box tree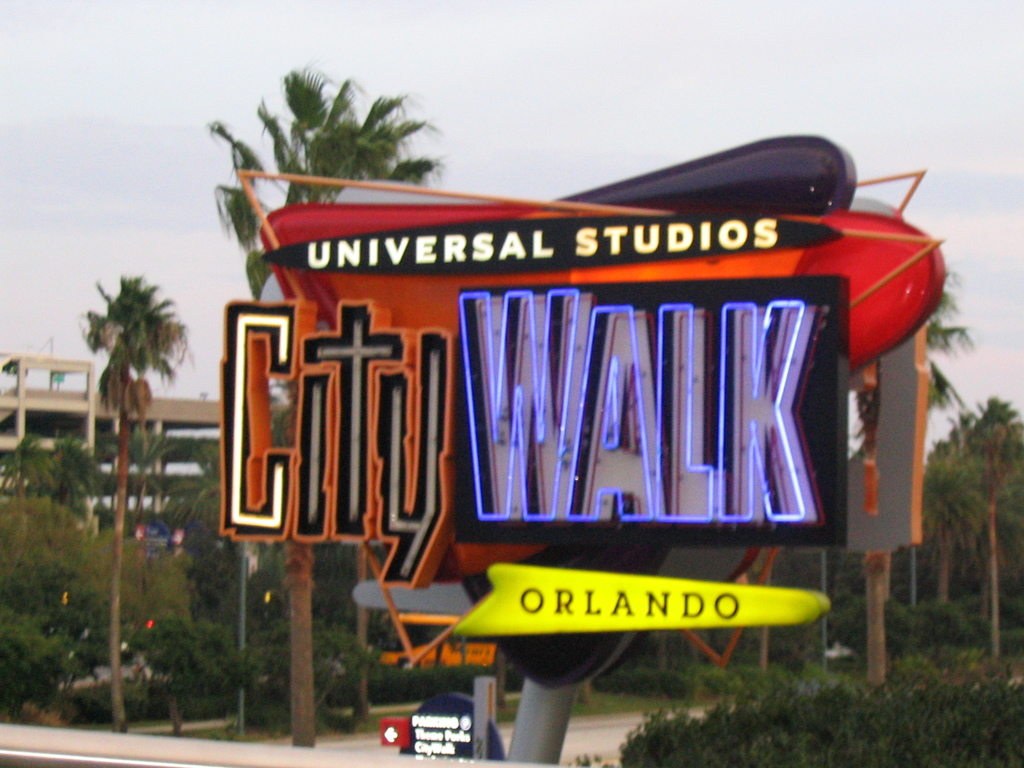
(left=113, top=428, right=182, bottom=532)
